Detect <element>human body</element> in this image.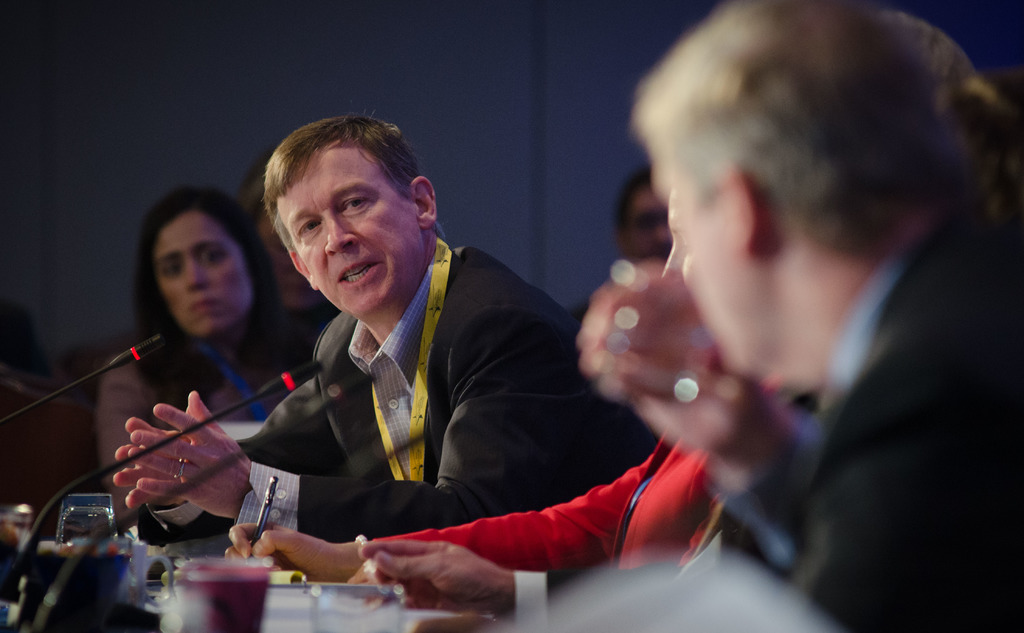
Detection: {"left": 219, "top": 345, "right": 781, "bottom": 565}.
